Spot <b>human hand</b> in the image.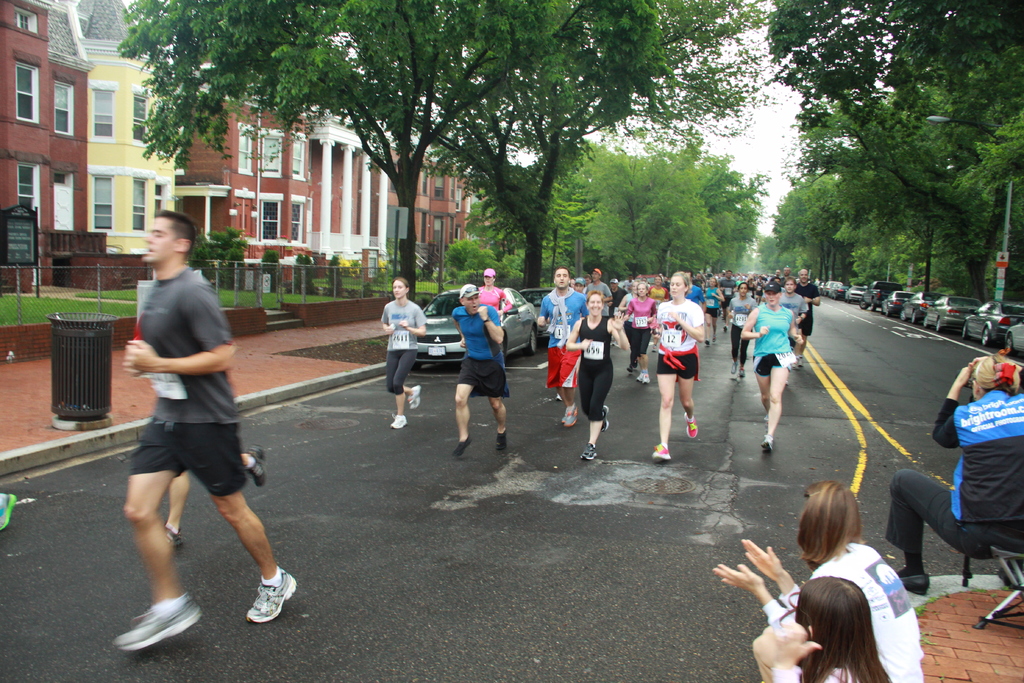
<b>human hand</b> found at Rect(792, 334, 804, 344).
